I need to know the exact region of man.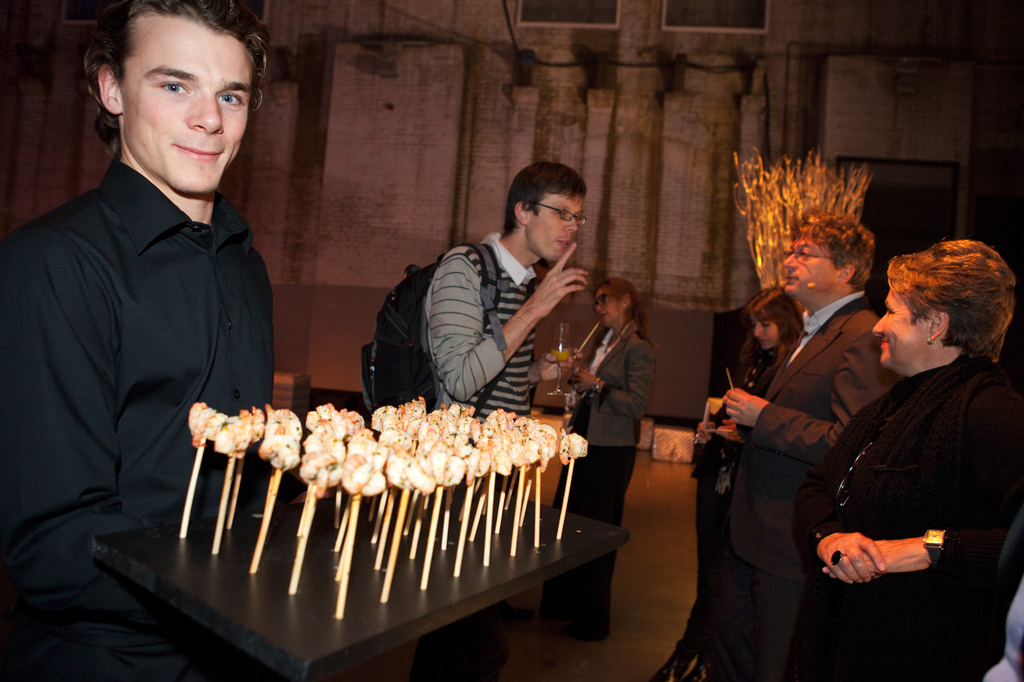
Region: x1=419 y1=159 x2=589 y2=419.
